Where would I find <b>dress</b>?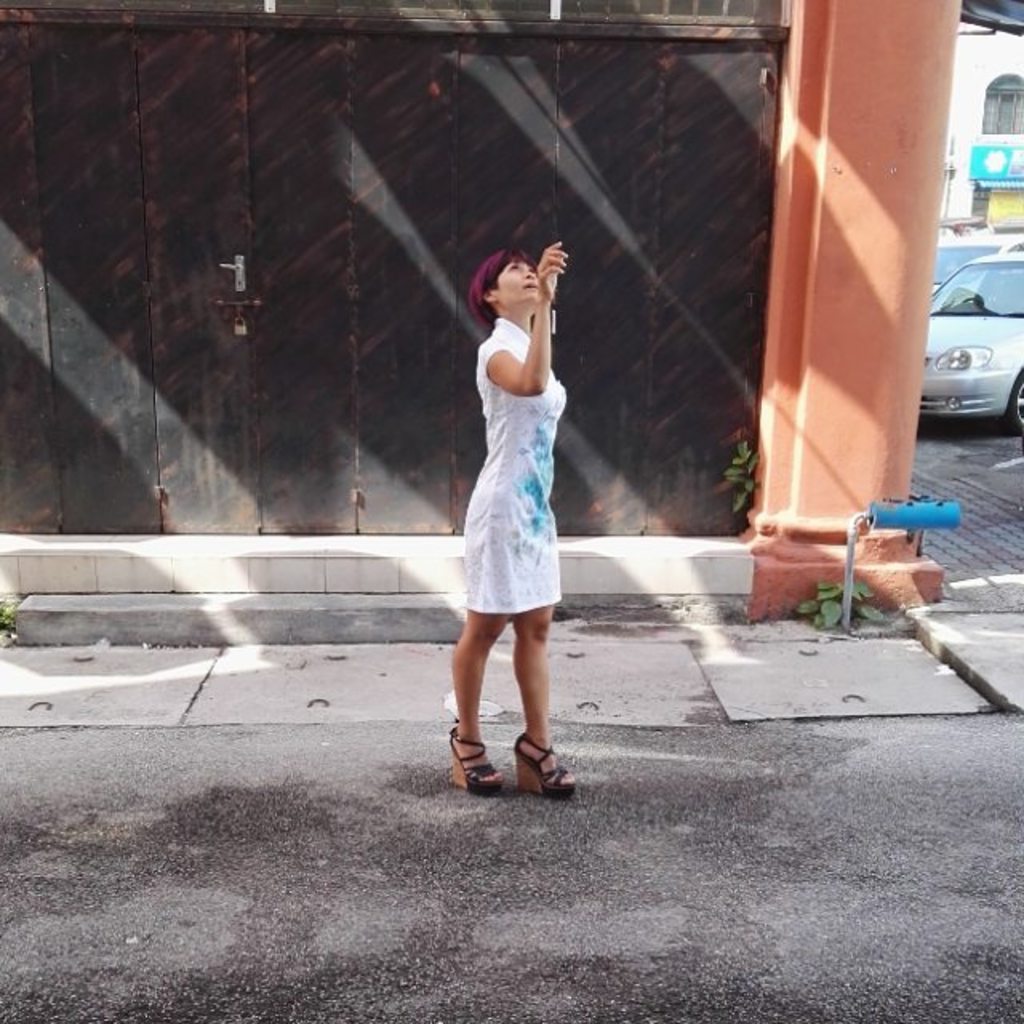
At BBox(448, 283, 589, 602).
